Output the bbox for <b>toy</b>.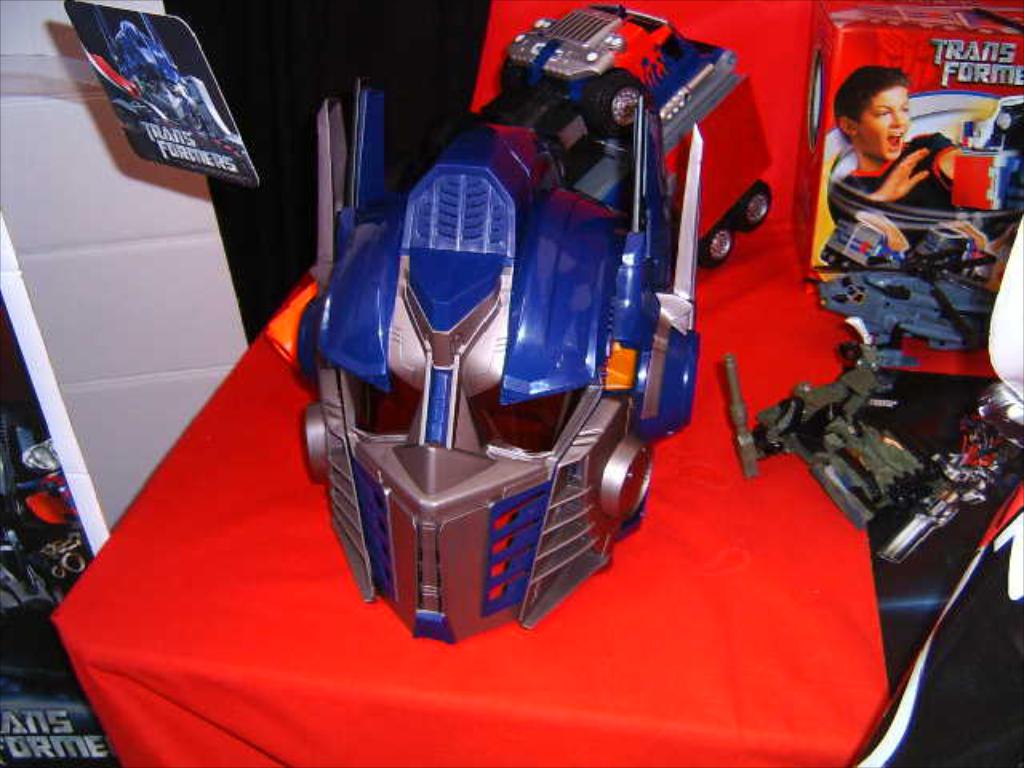
[left=934, top=0, right=1022, bottom=64].
